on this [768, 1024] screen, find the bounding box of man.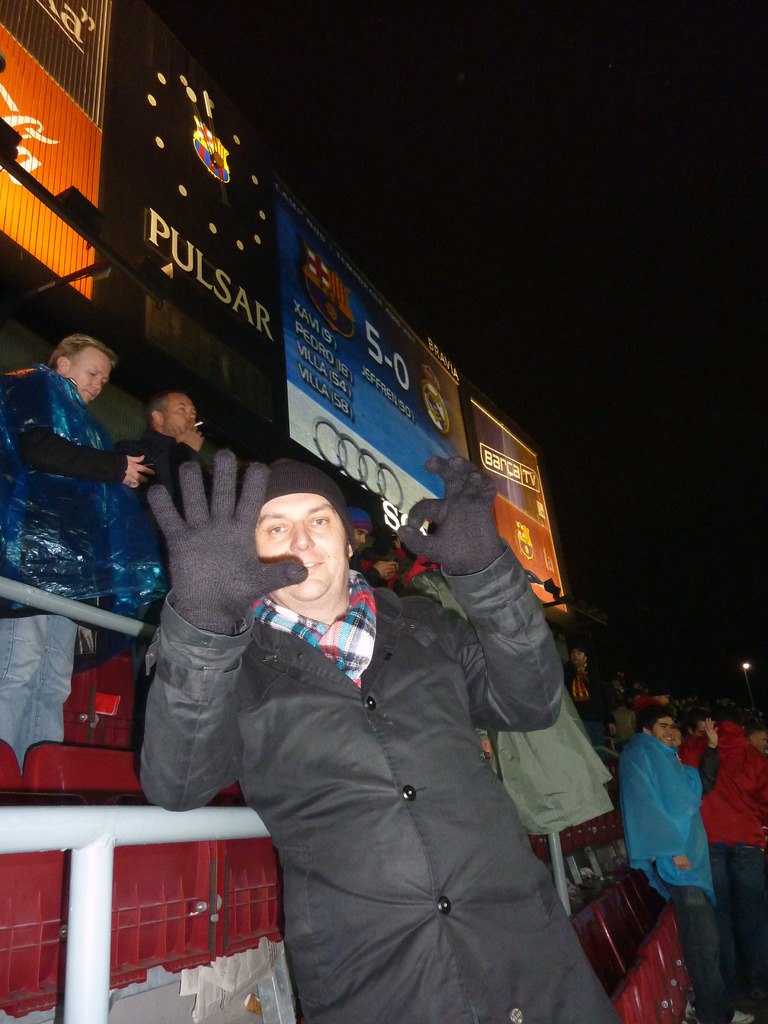
Bounding box: 615/706/723/1023.
